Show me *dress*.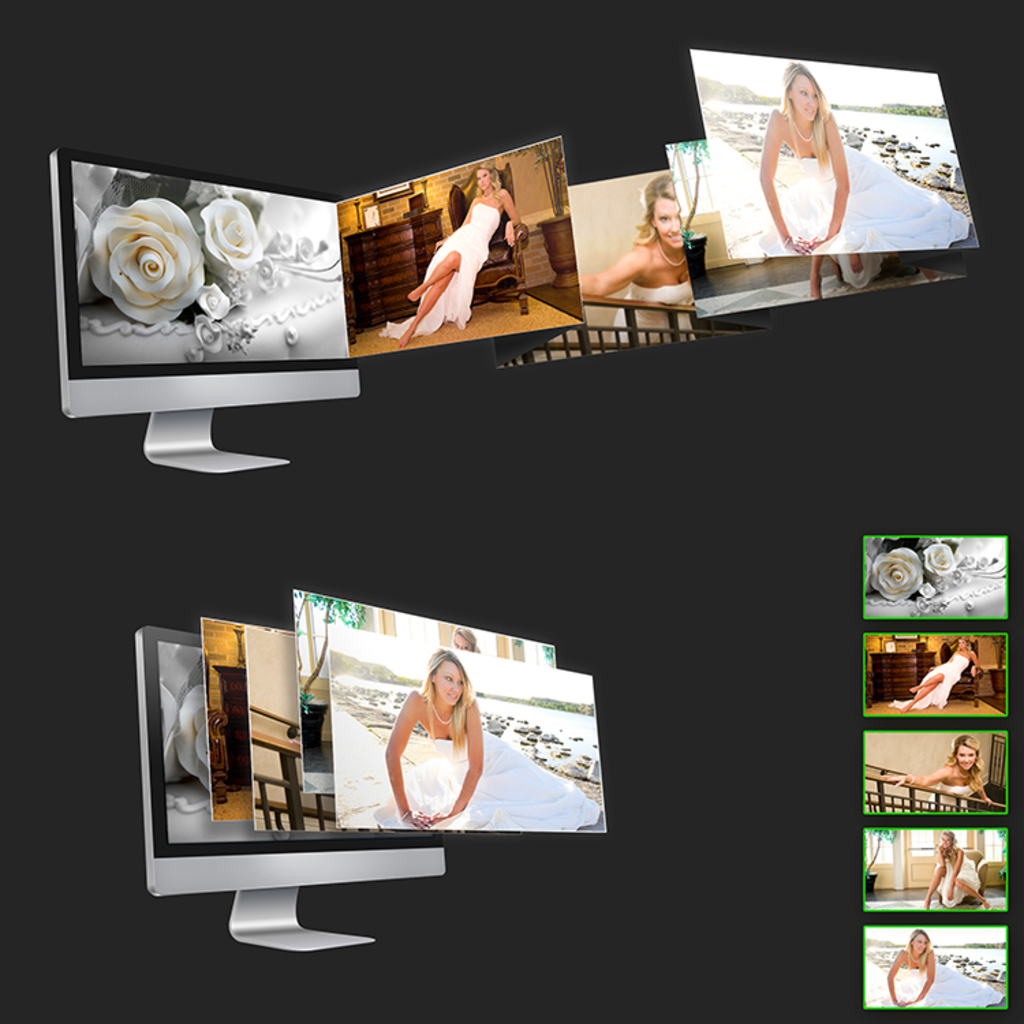
*dress* is here: [x1=933, y1=785, x2=968, y2=804].
